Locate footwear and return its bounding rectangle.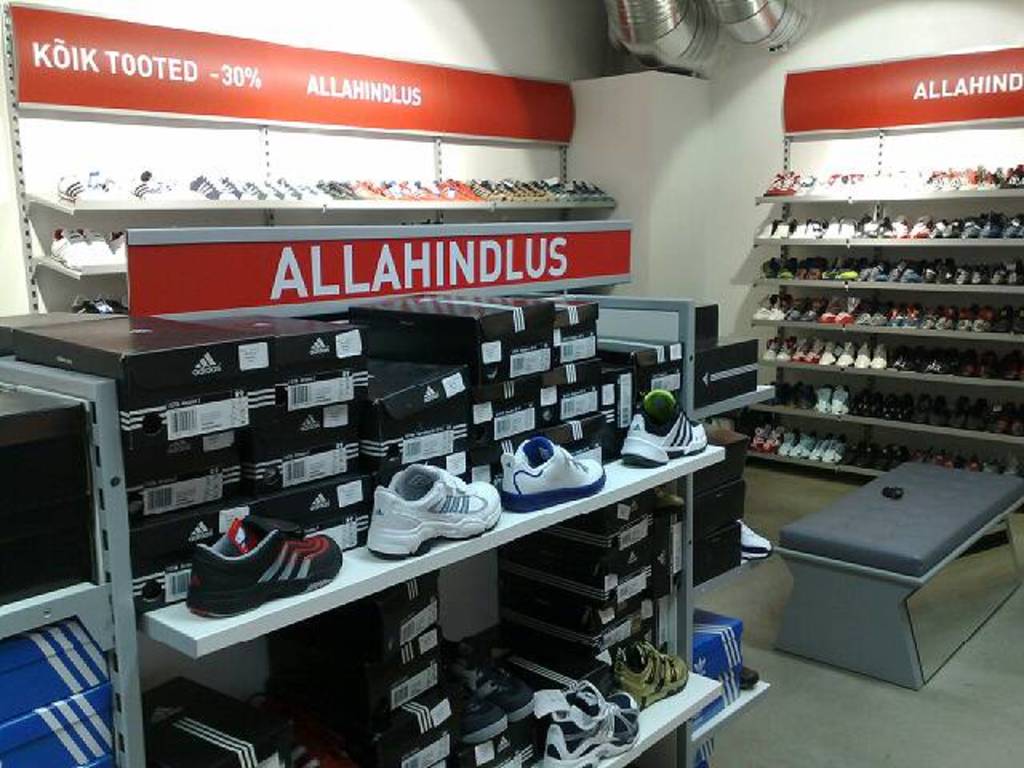
locate(610, 638, 690, 704).
